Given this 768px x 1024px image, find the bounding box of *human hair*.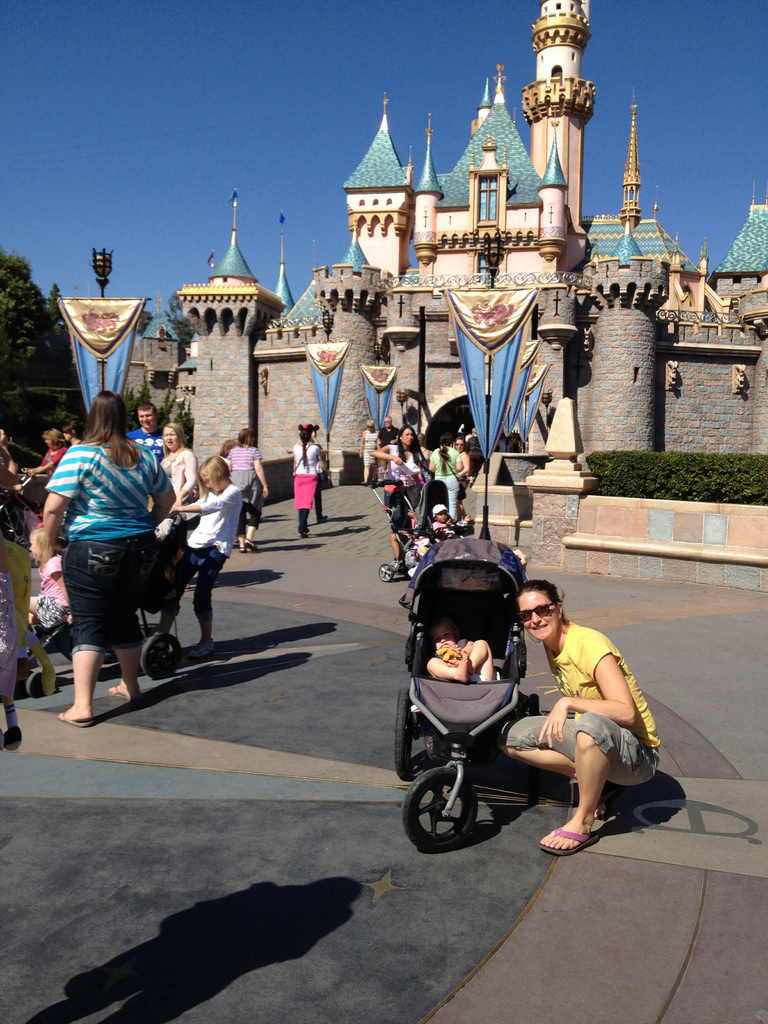
box=[136, 404, 158, 417].
